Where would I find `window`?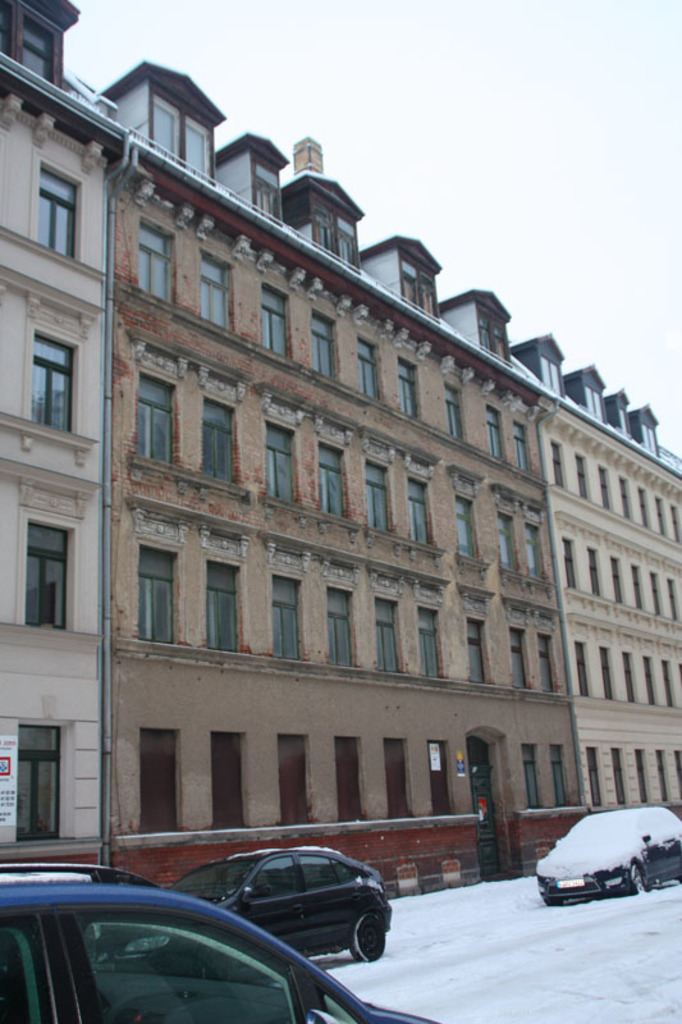
At 334,732,369,820.
